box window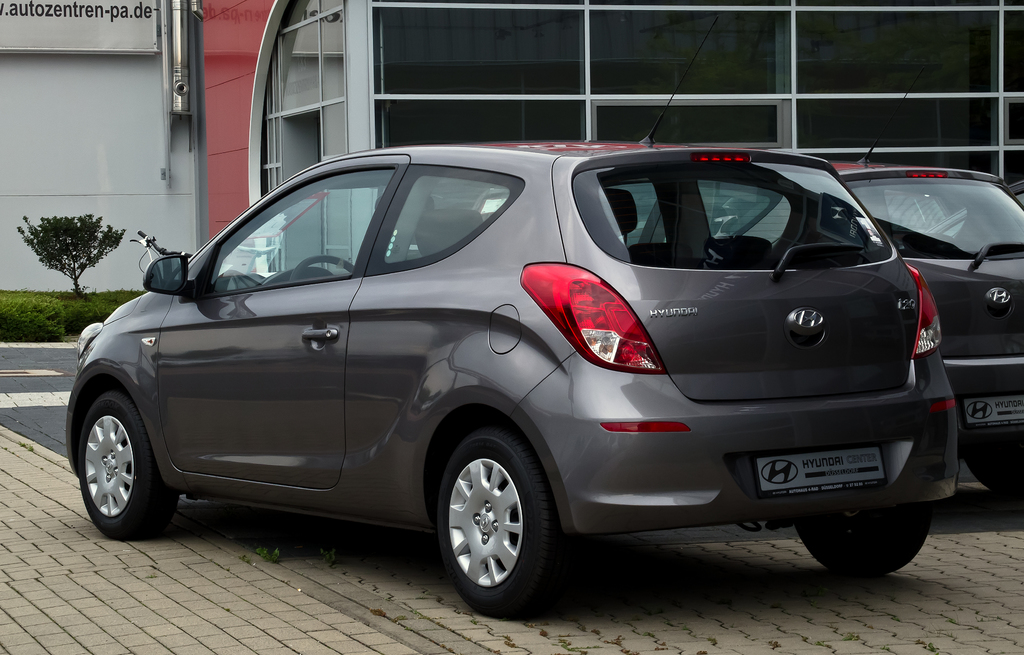
572,162,900,271
